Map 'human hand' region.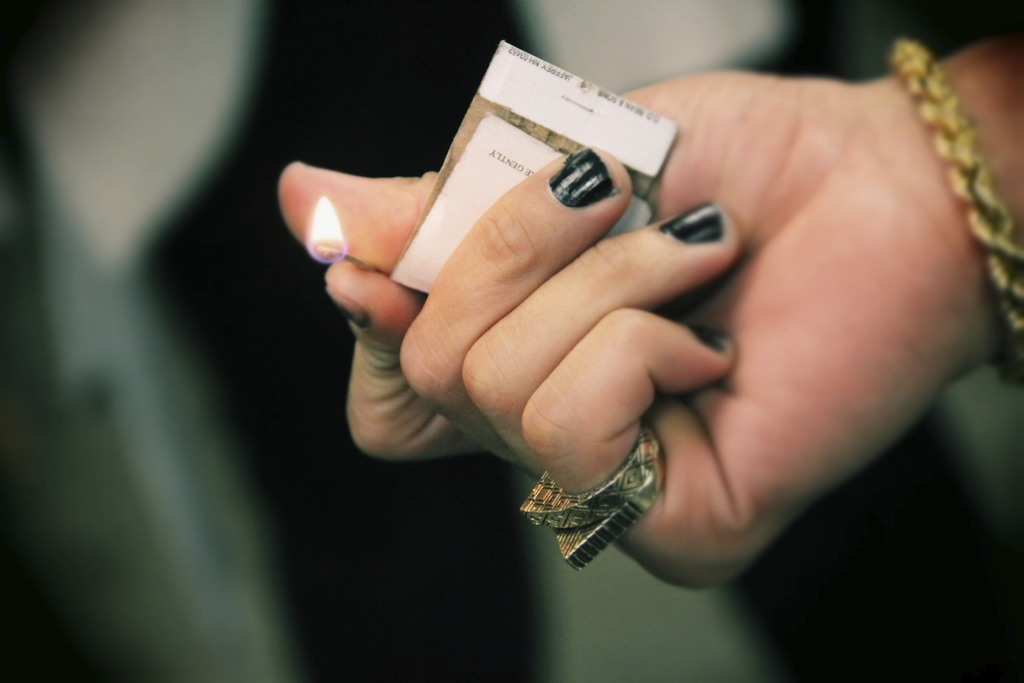
Mapped to box(287, 167, 981, 577).
